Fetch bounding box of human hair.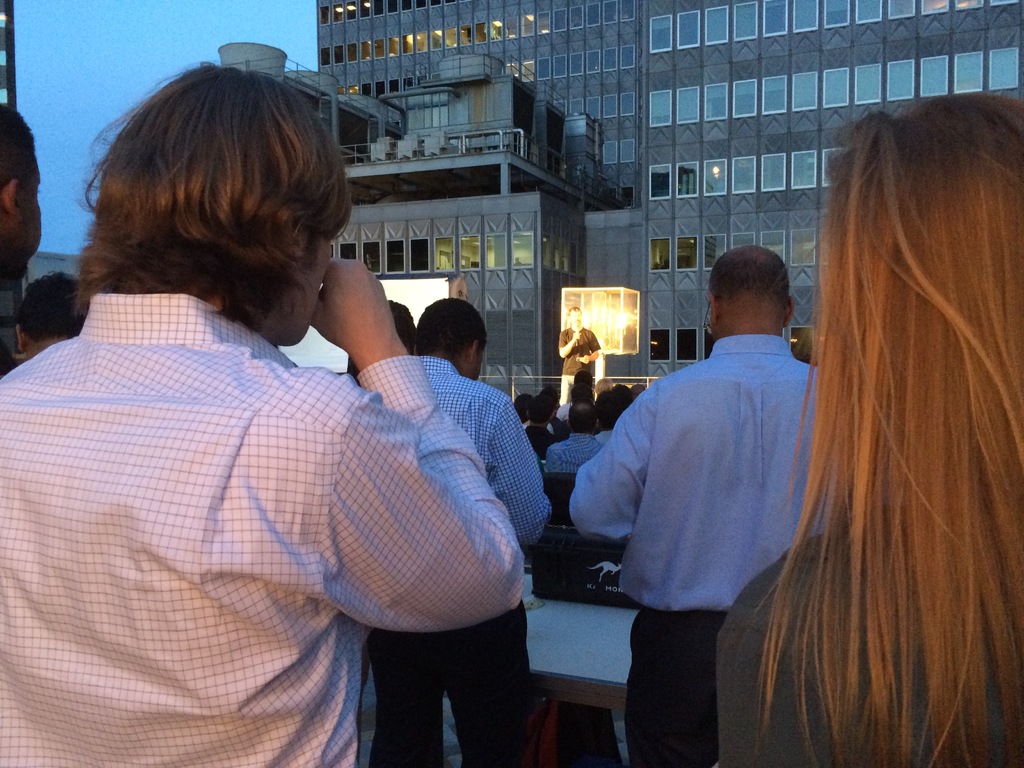
Bbox: BBox(708, 247, 789, 307).
